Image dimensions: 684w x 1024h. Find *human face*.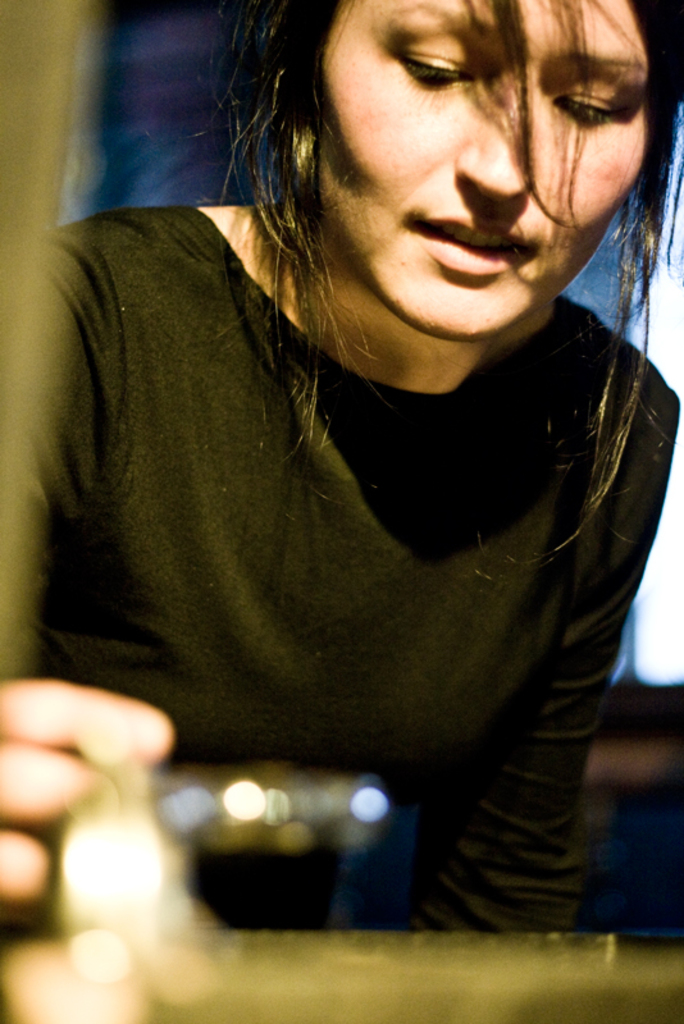
<bbox>300, 0, 653, 343</bbox>.
